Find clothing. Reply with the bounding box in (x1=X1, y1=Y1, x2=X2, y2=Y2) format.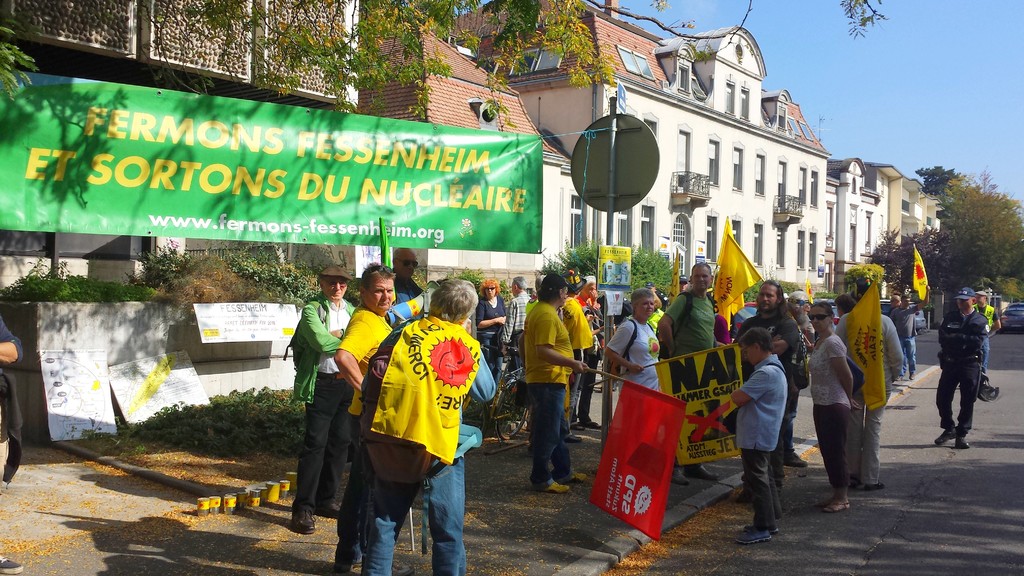
(x1=879, y1=303, x2=907, y2=324).
